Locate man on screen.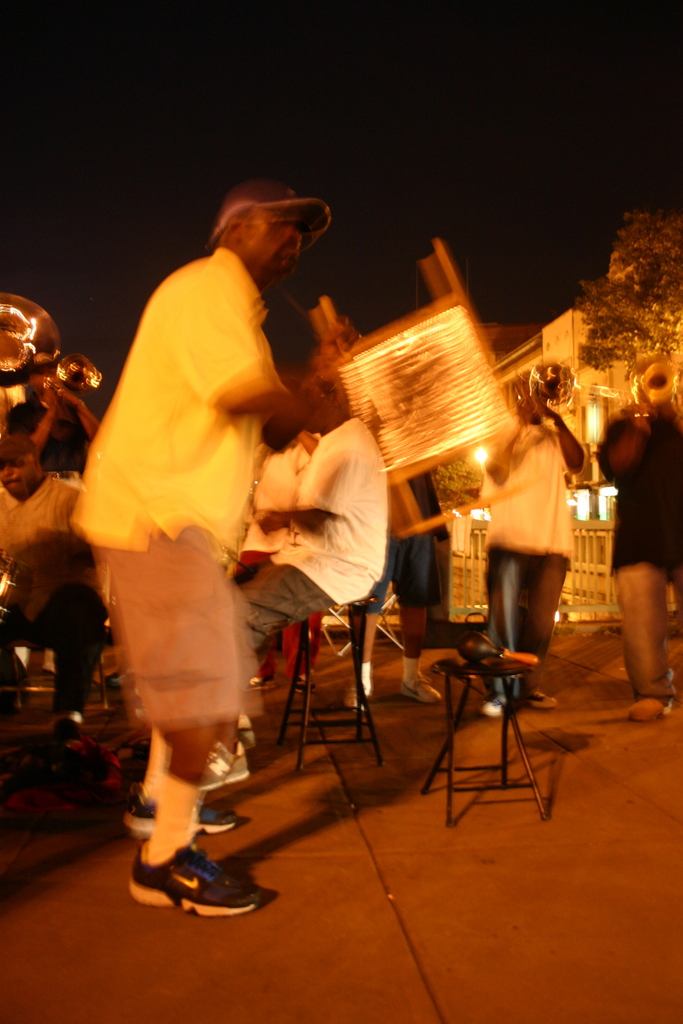
On screen at 598, 351, 682, 724.
